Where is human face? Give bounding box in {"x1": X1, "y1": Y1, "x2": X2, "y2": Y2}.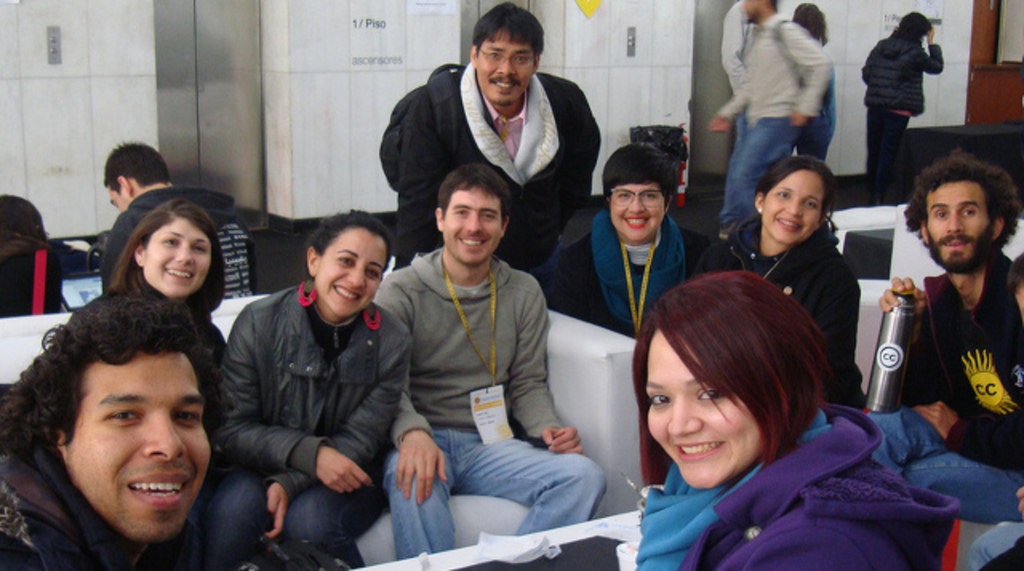
{"x1": 915, "y1": 182, "x2": 995, "y2": 272}.
